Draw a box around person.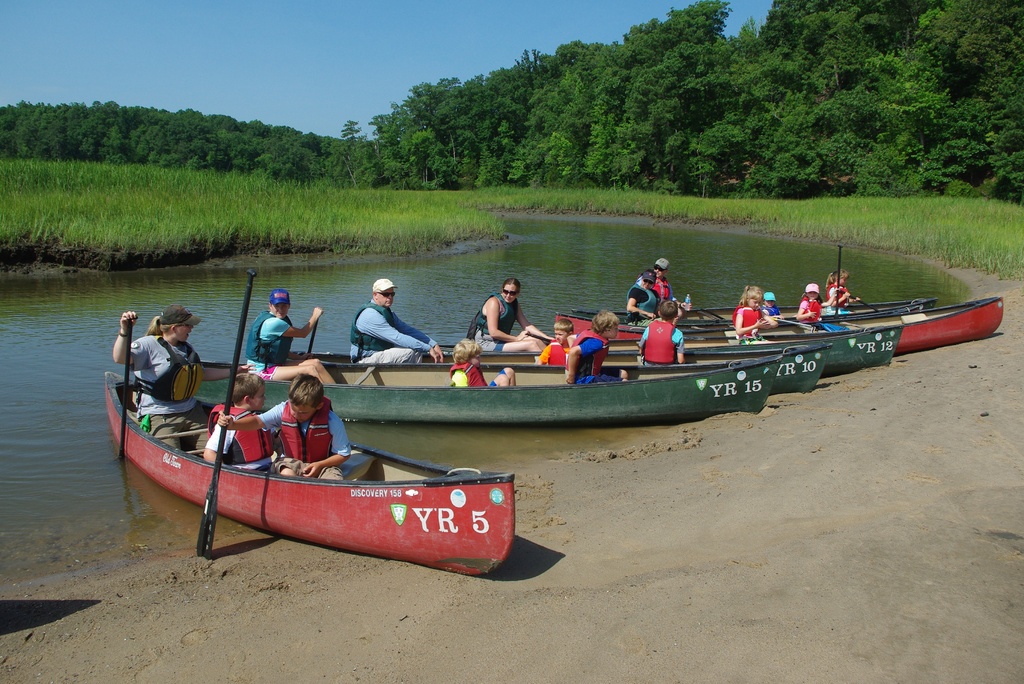
region(112, 309, 257, 457).
